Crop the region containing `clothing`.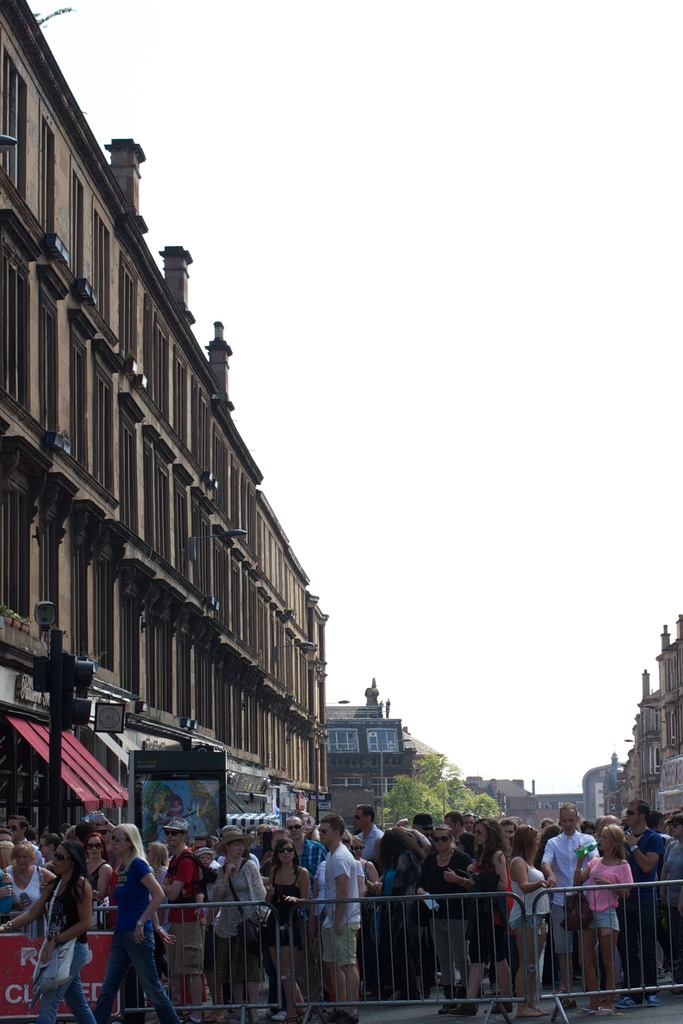
Crop region: [43,867,97,1023].
